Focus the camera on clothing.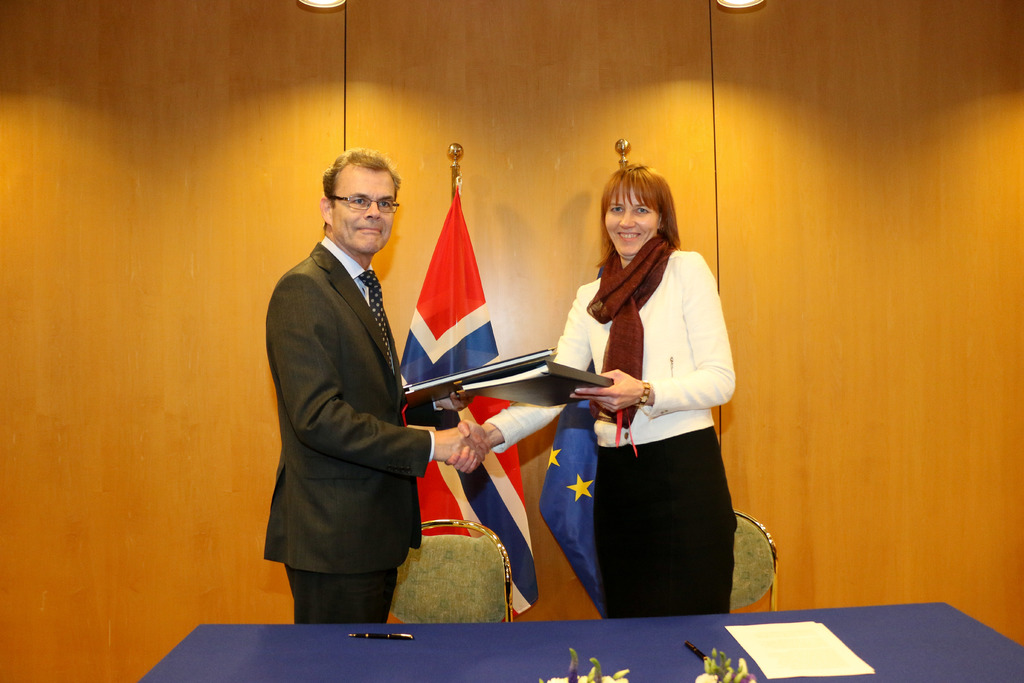
Focus region: x1=482, y1=249, x2=736, y2=620.
